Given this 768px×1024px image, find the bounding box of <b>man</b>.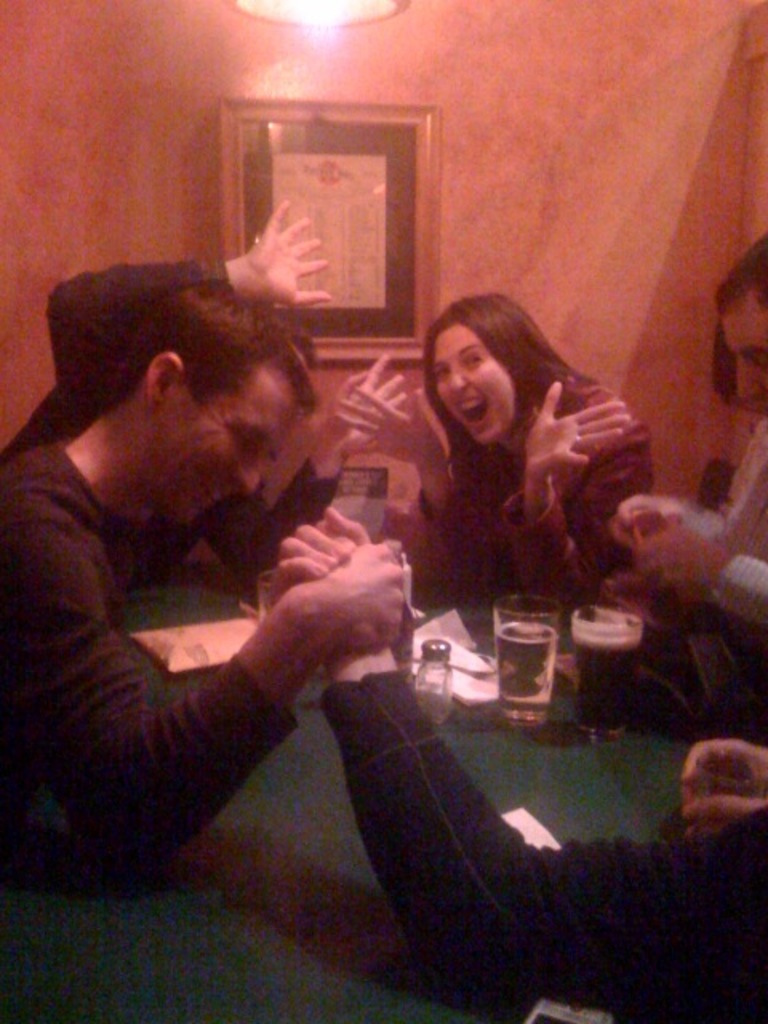
l=0, t=275, r=410, b=946.
